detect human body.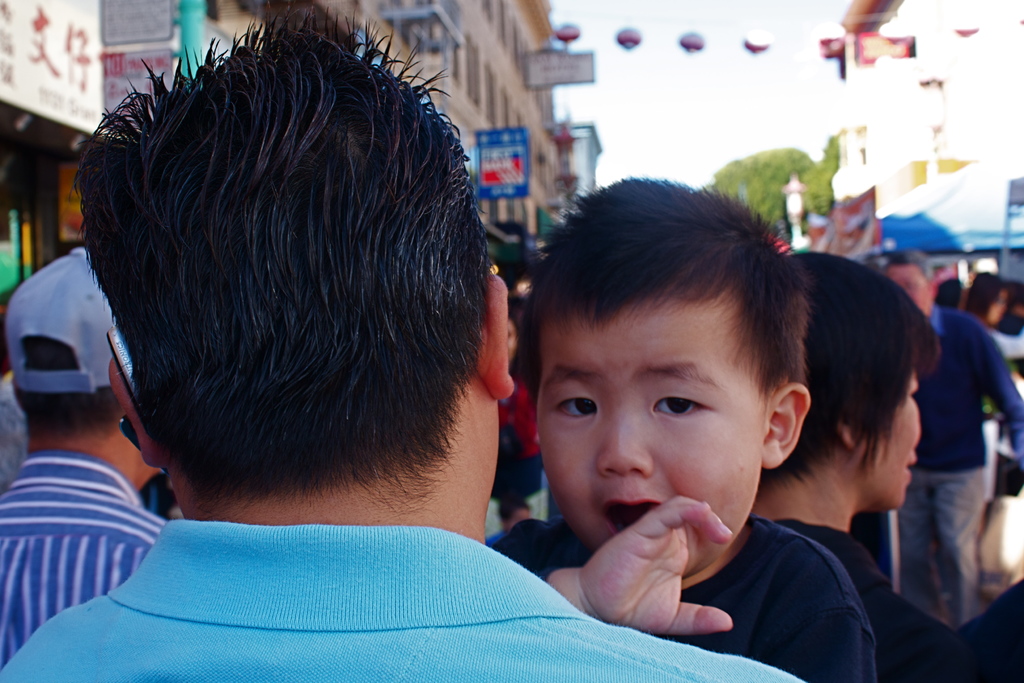
Detected at 897, 254, 1023, 625.
